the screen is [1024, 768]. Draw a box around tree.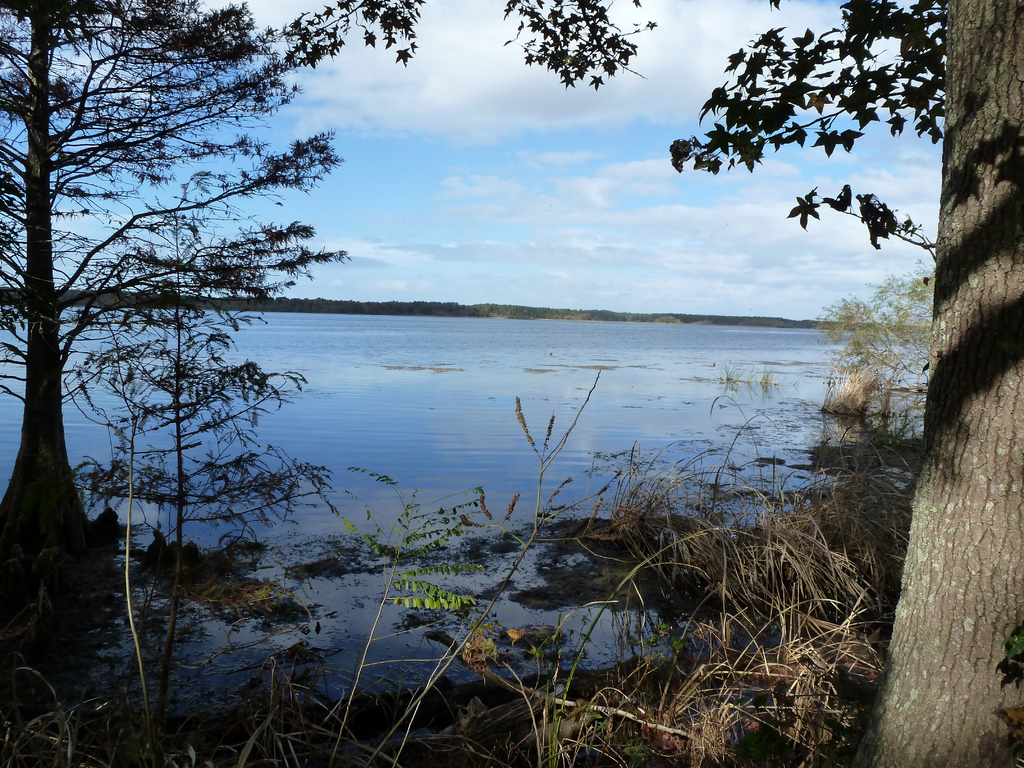
l=0, t=0, r=417, b=598.
